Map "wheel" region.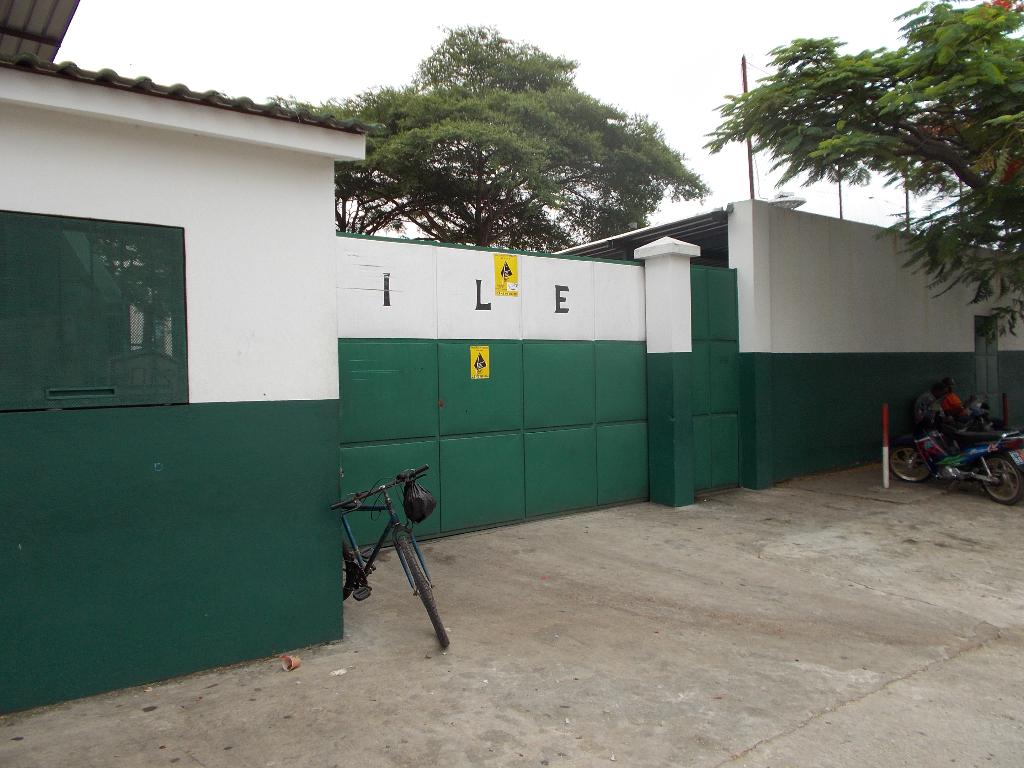
Mapped to [left=340, top=540, right=353, bottom=602].
